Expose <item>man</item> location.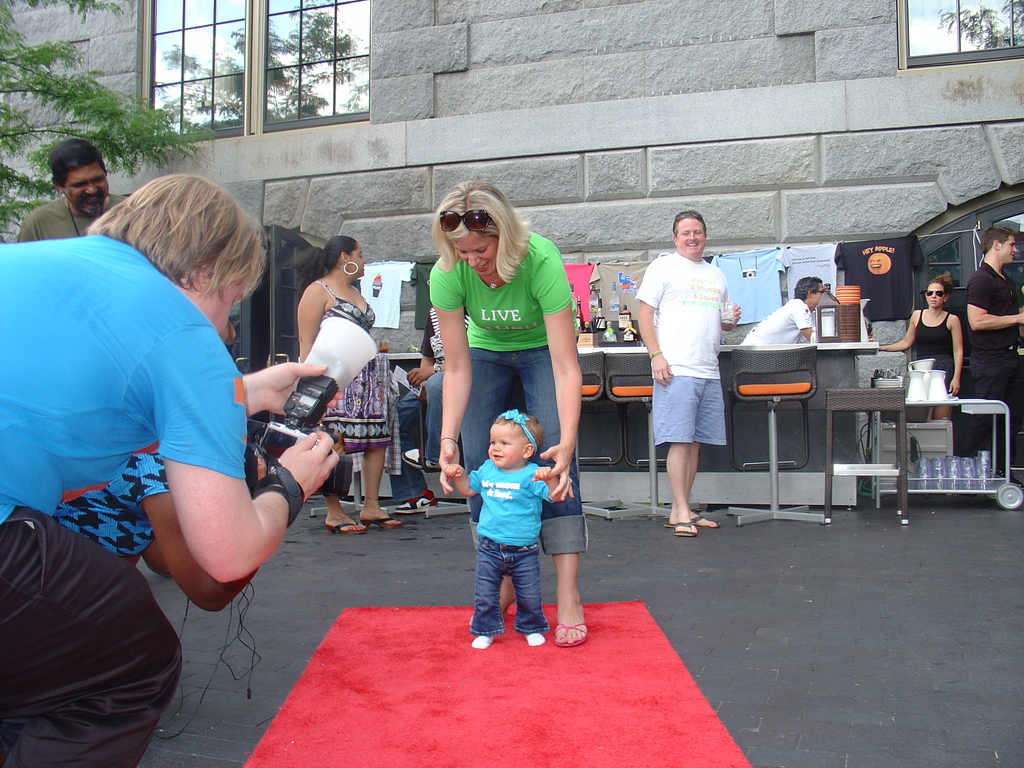
Exposed at [x1=742, y1=279, x2=849, y2=354].
